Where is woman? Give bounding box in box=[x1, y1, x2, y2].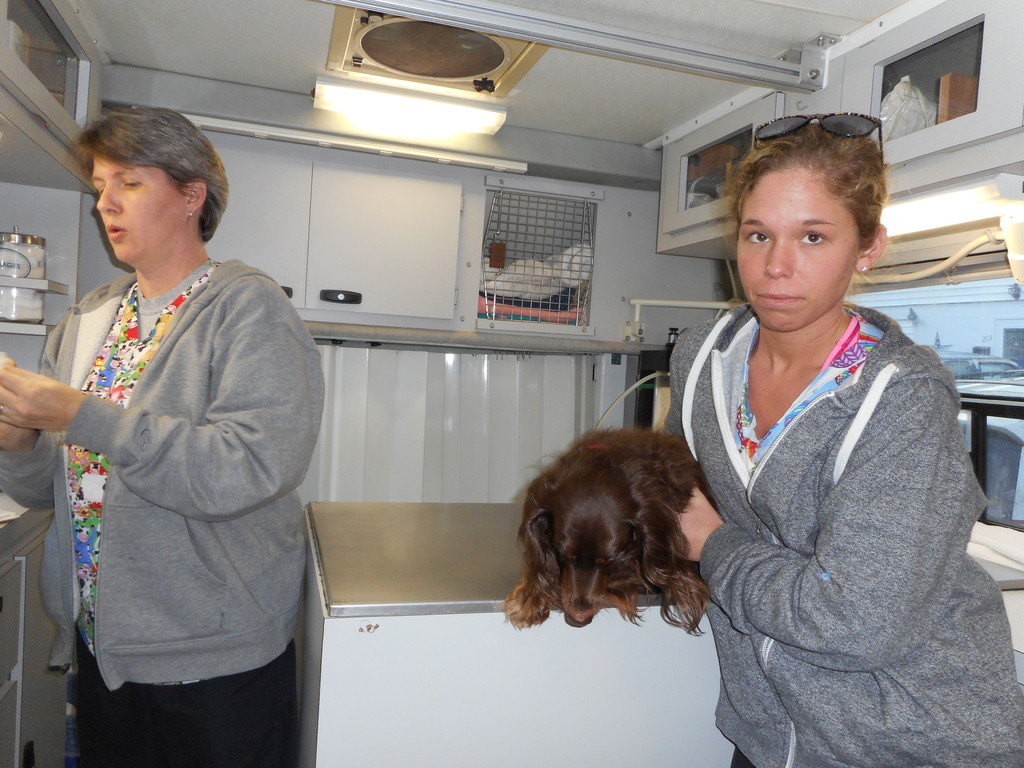
box=[656, 110, 1023, 767].
